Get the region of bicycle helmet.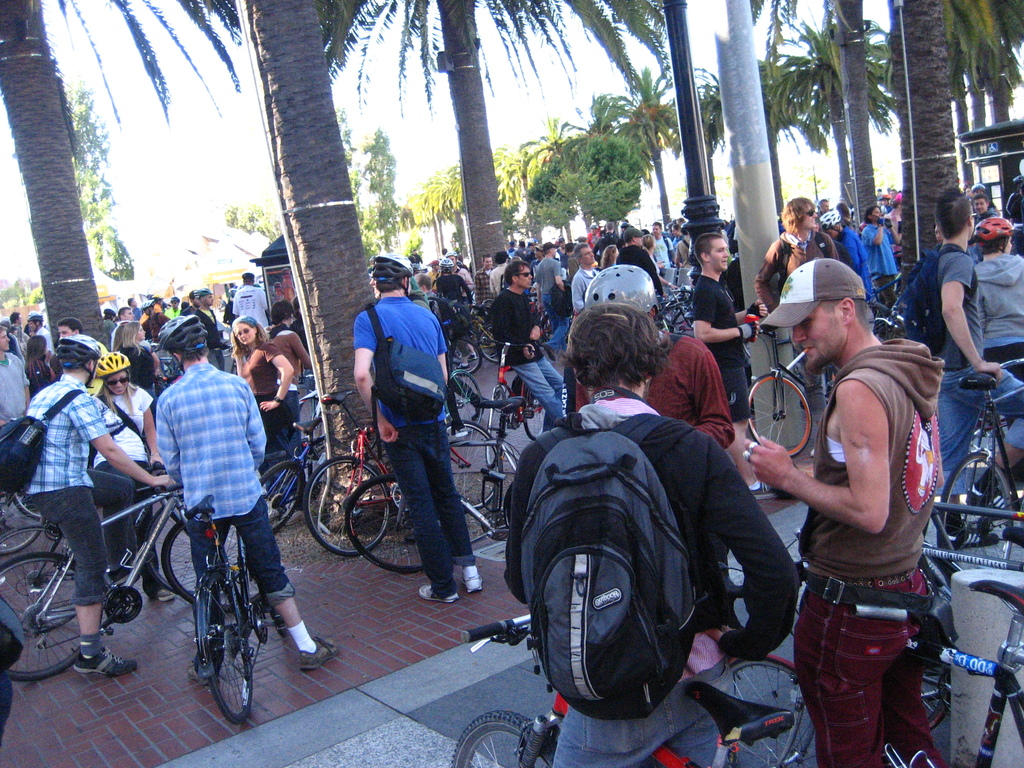
[left=443, top=259, right=457, bottom=273].
